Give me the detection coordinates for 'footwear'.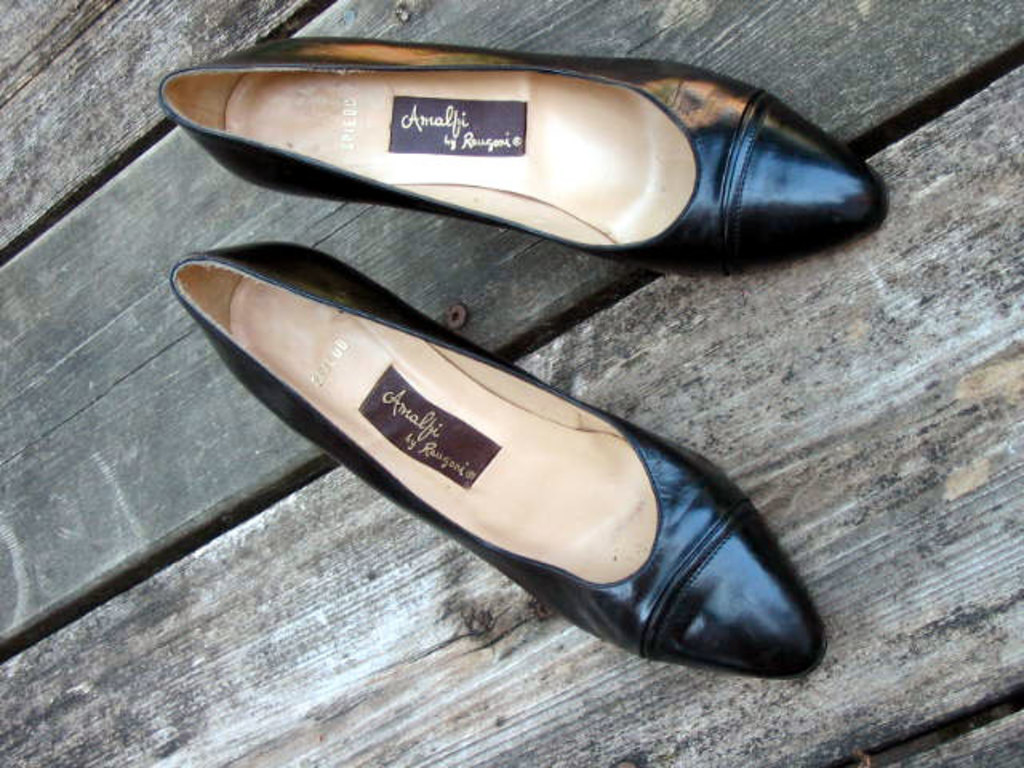
[left=213, top=70, right=858, bottom=266].
